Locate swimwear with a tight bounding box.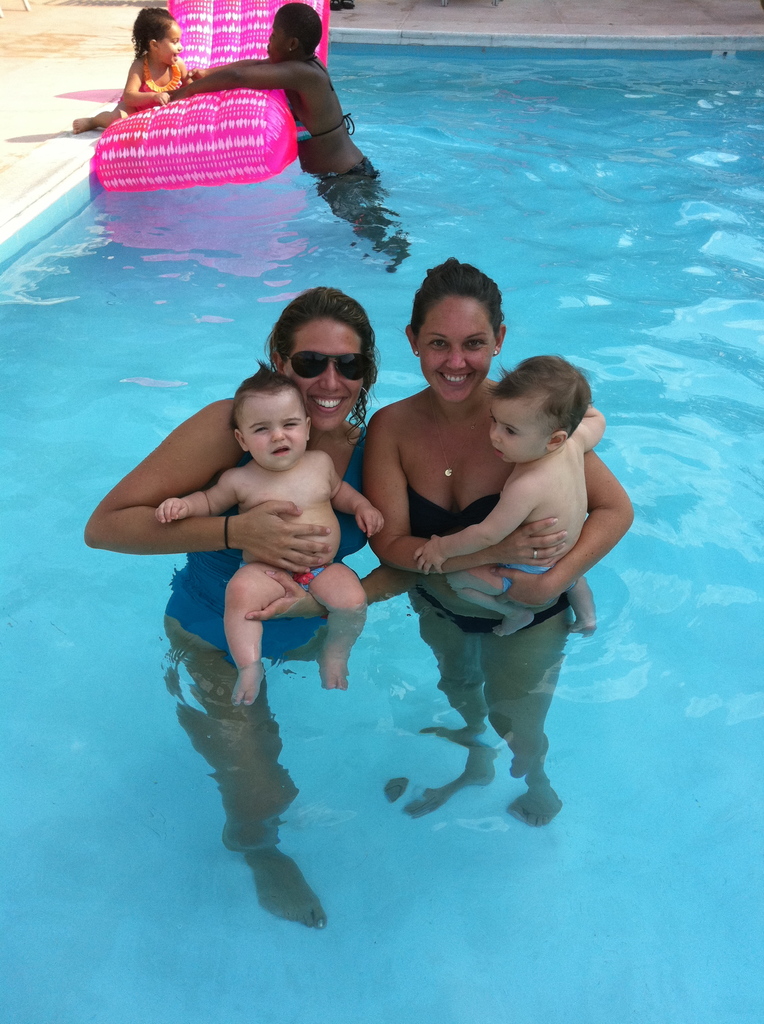
region(121, 46, 189, 123).
